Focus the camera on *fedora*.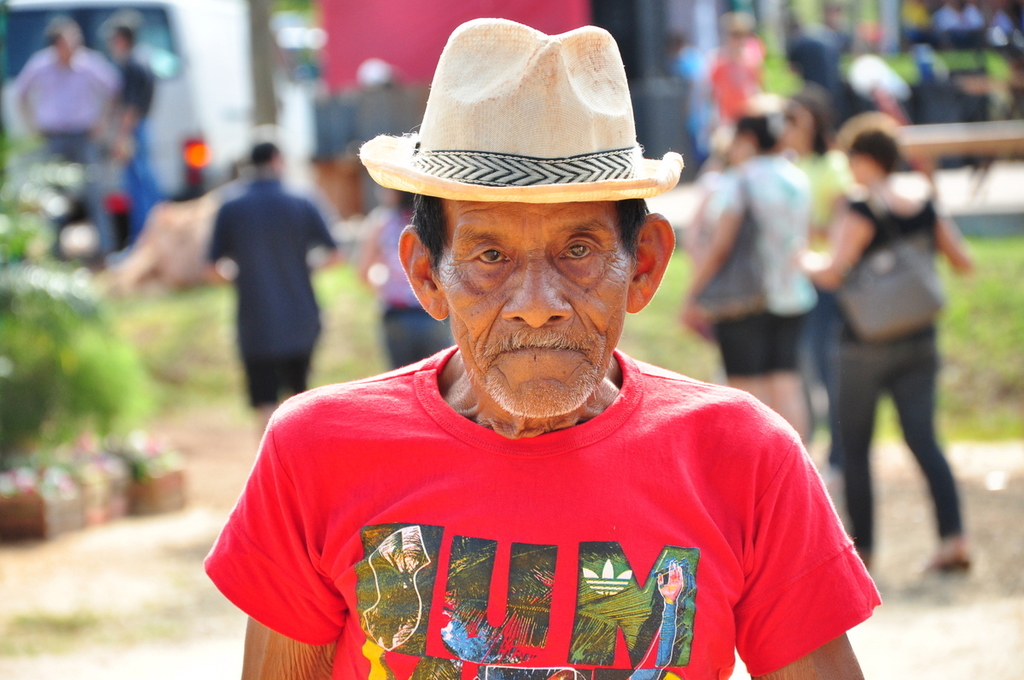
Focus region: 357, 20, 684, 206.
